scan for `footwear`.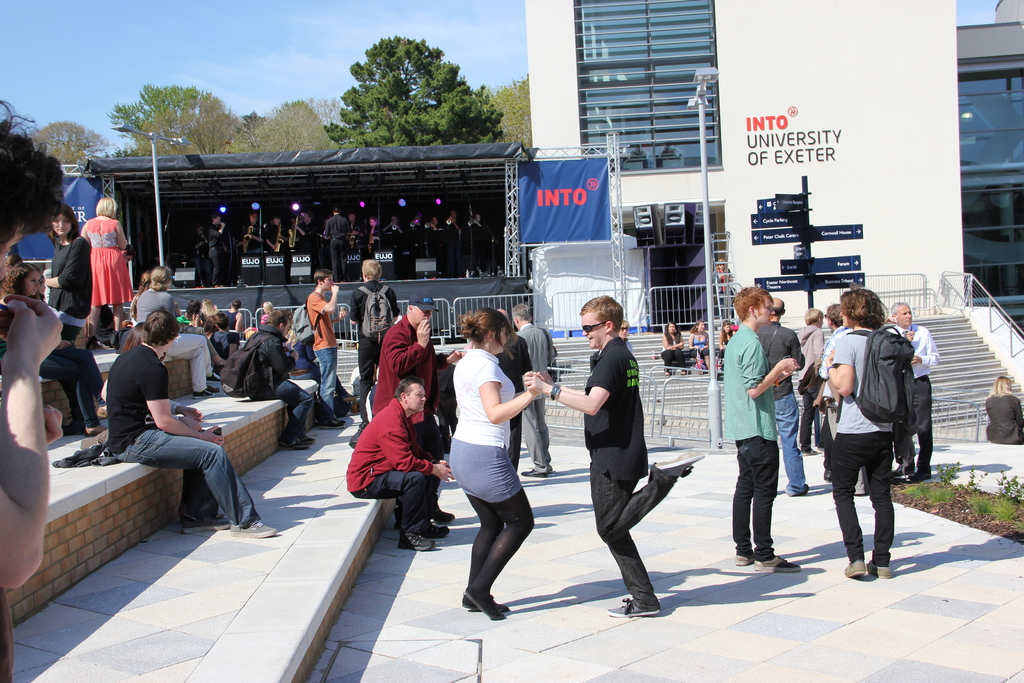
Scan result: 894,457,913,475.
